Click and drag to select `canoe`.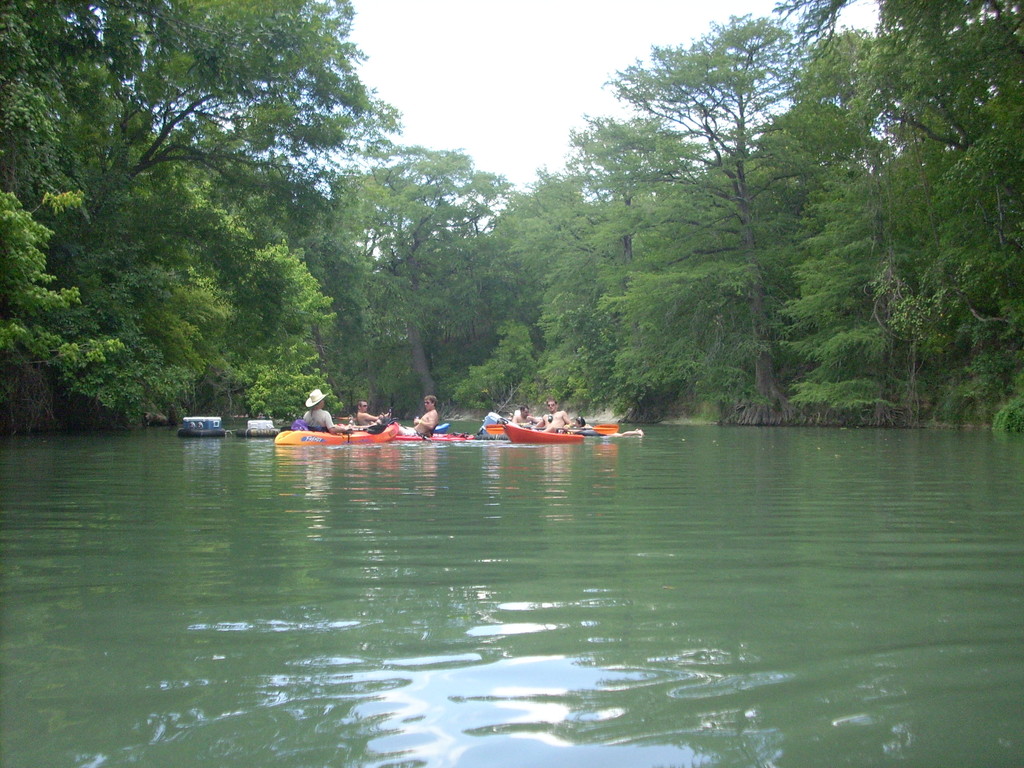
Selection: locate(272, 427, 401, 447).
